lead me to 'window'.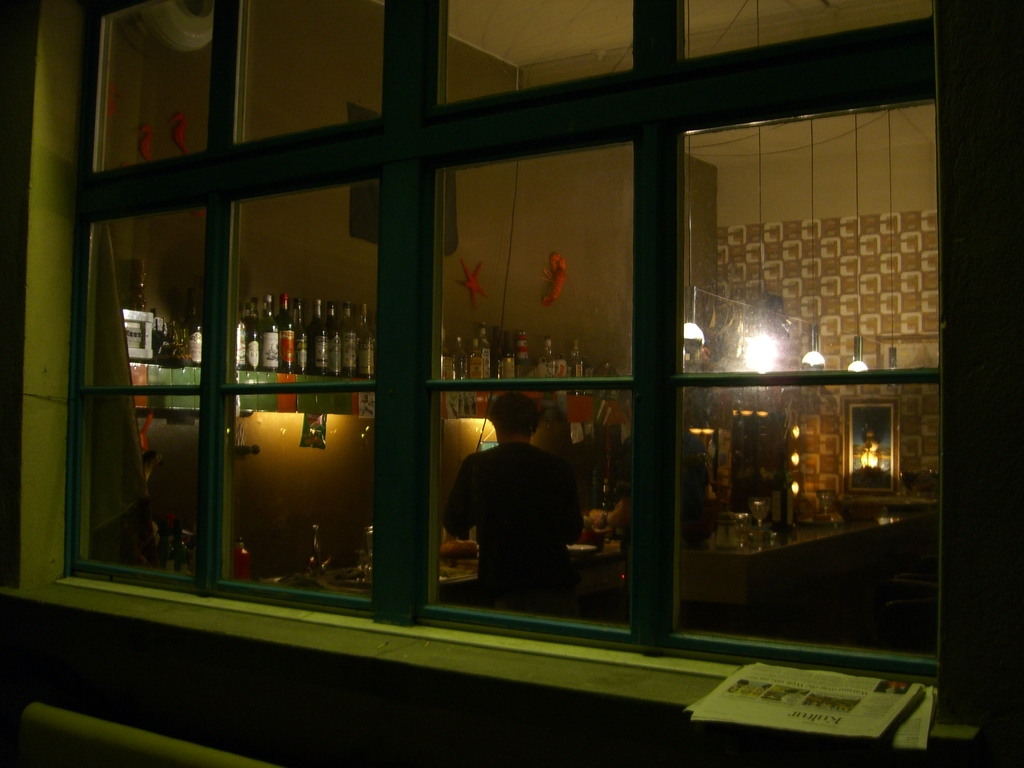
Lead to <bbox>0, 0, 1023, 742</bbox>.
